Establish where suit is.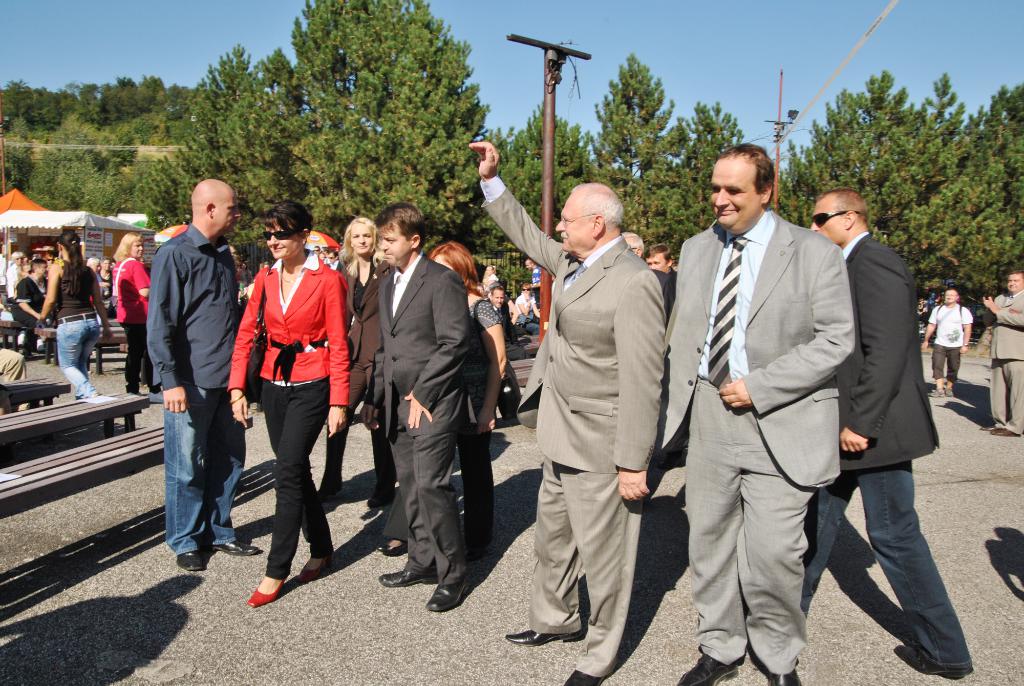
Established at l=332, t=267, r=400, b=491.
